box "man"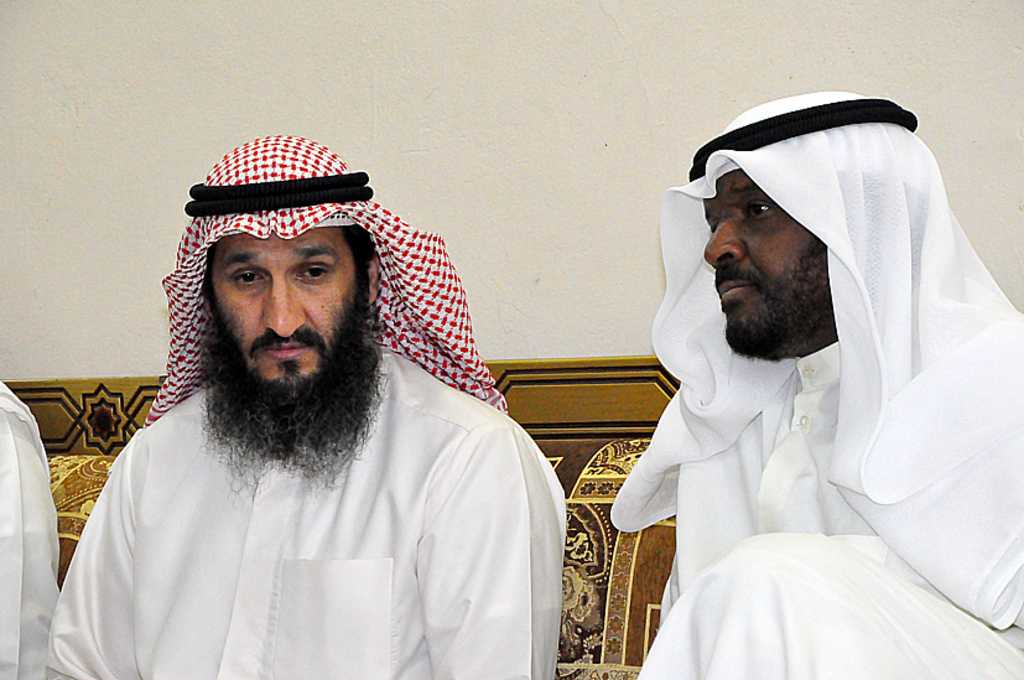
[38, 129, 596, 679]
